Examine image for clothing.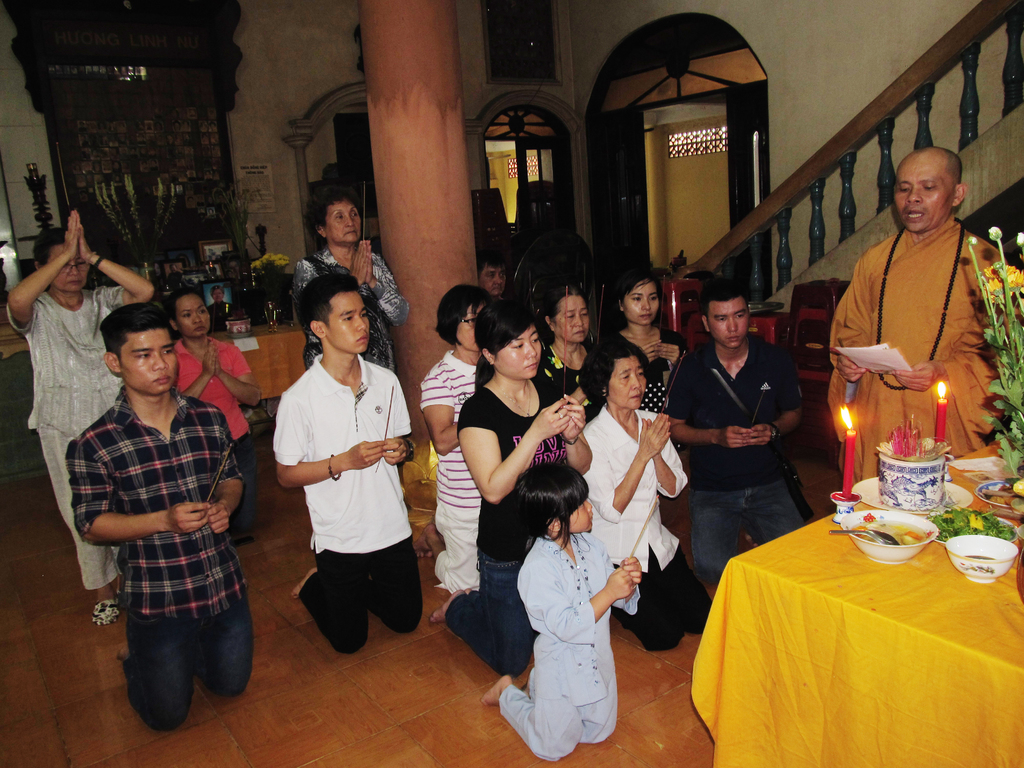
Examination result: x1=173, y1=331, x2=259, y2=543.
